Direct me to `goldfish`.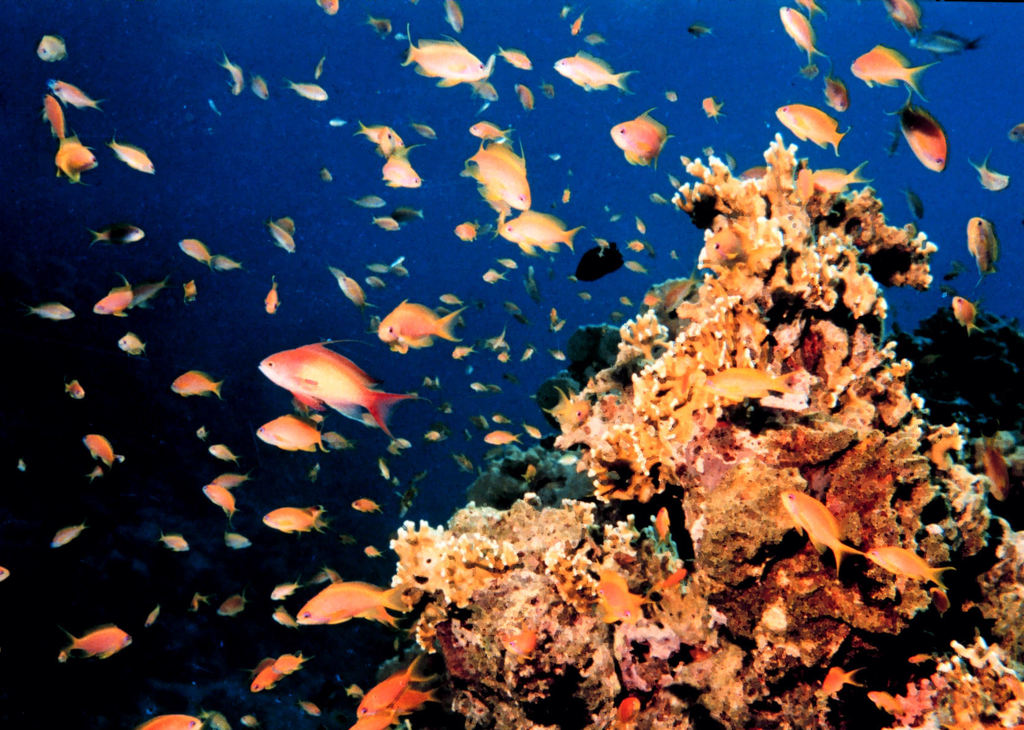
Direction: region(239, 714, 260, 727).
